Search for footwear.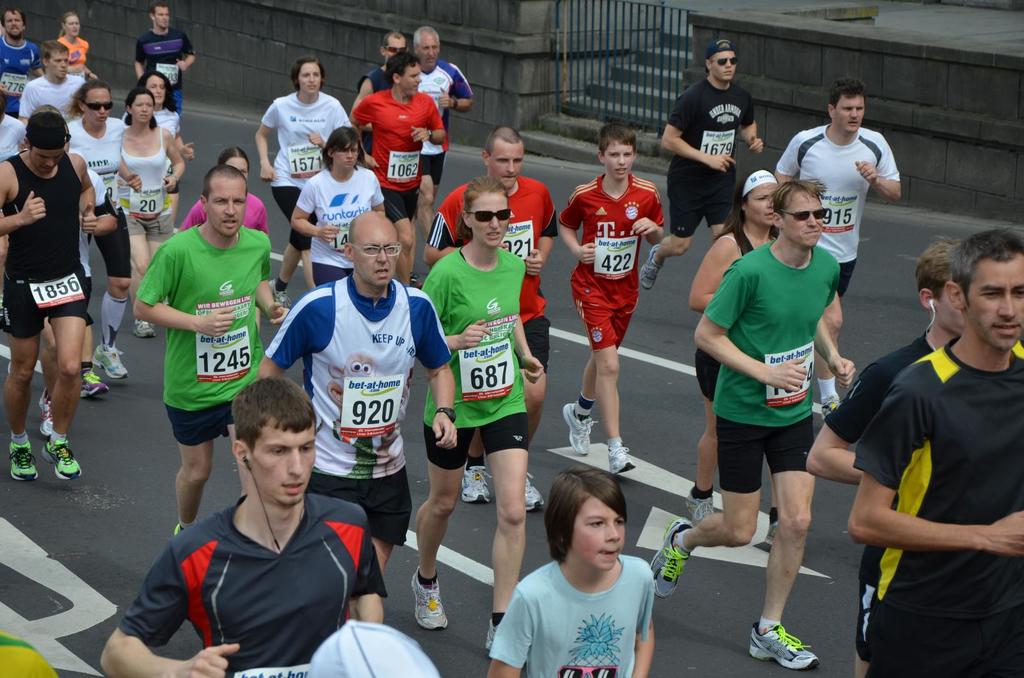
Found at box(608, 438, 637, 472).
